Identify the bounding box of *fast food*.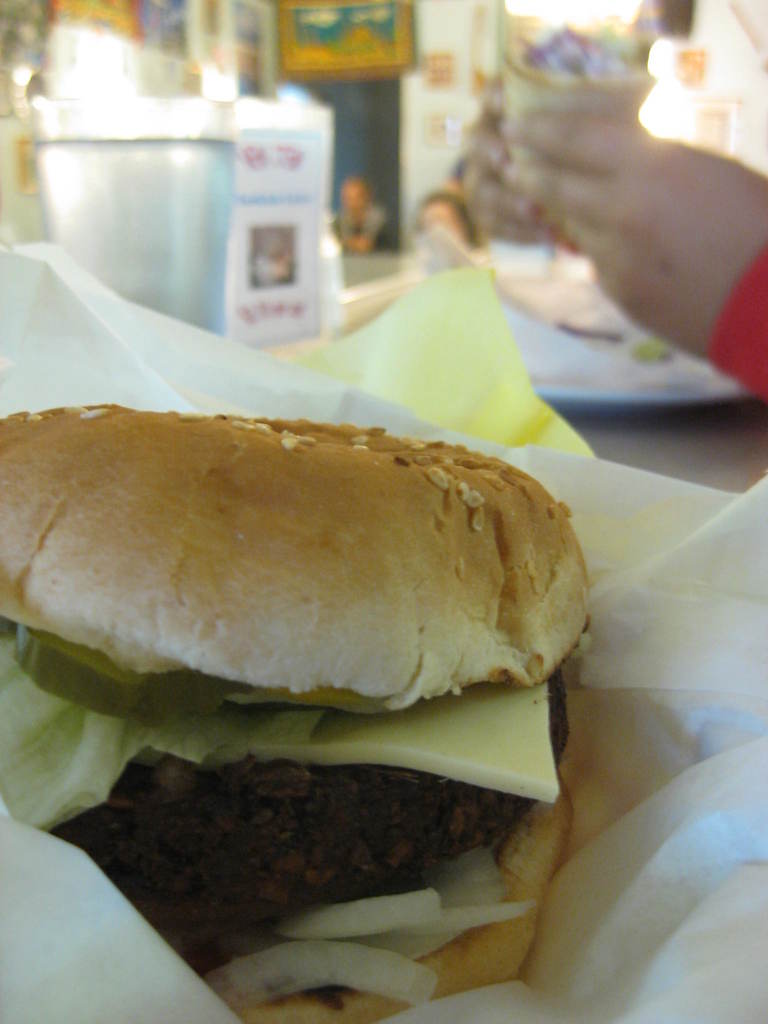
crop(503, 15, 659, 252).
